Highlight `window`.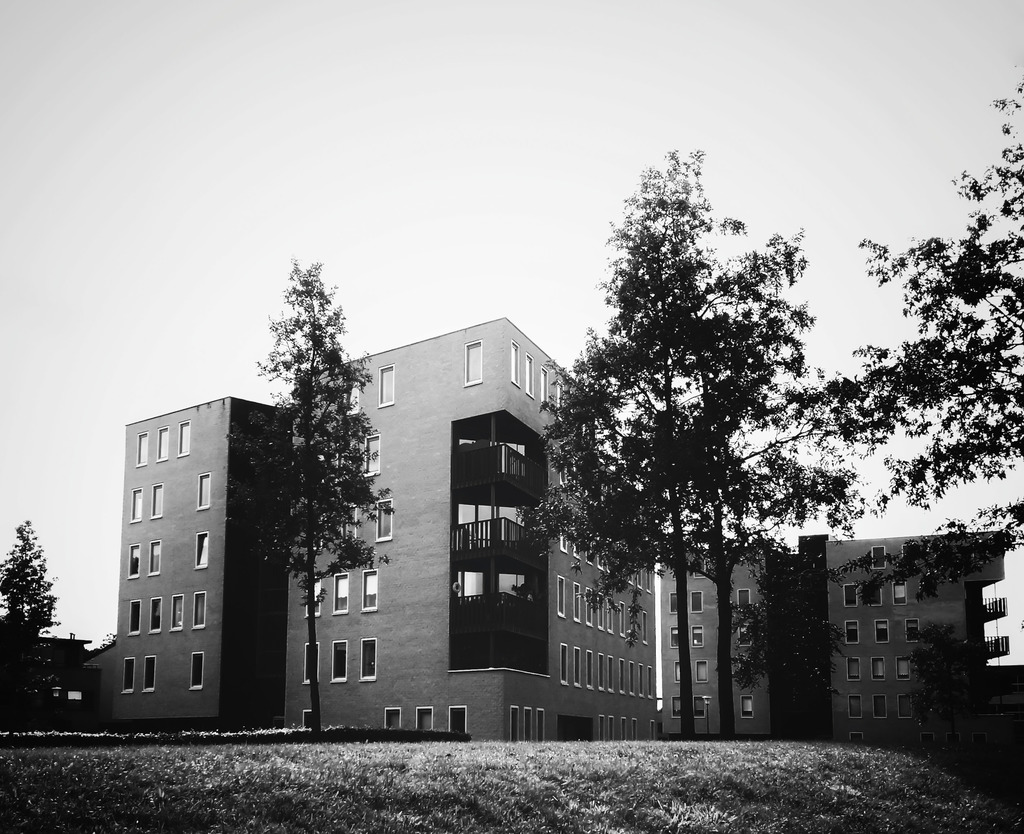
Highlighted region: pyautogui.locateOnScreen(383, 707, 404, 732).
